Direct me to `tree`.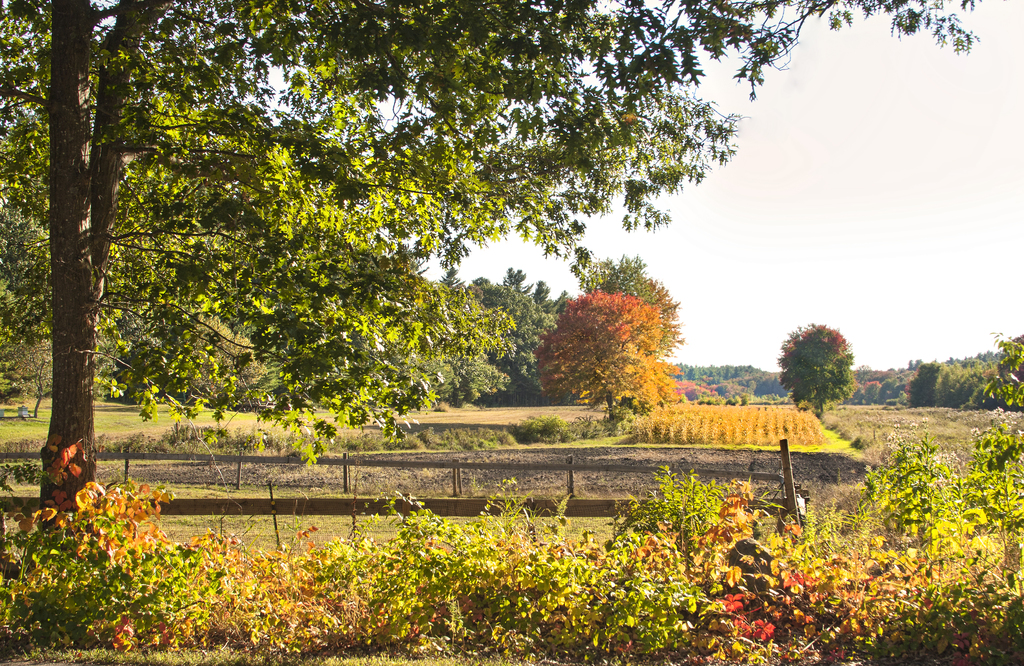
Direction: box=[541, 254, 698, 424].
